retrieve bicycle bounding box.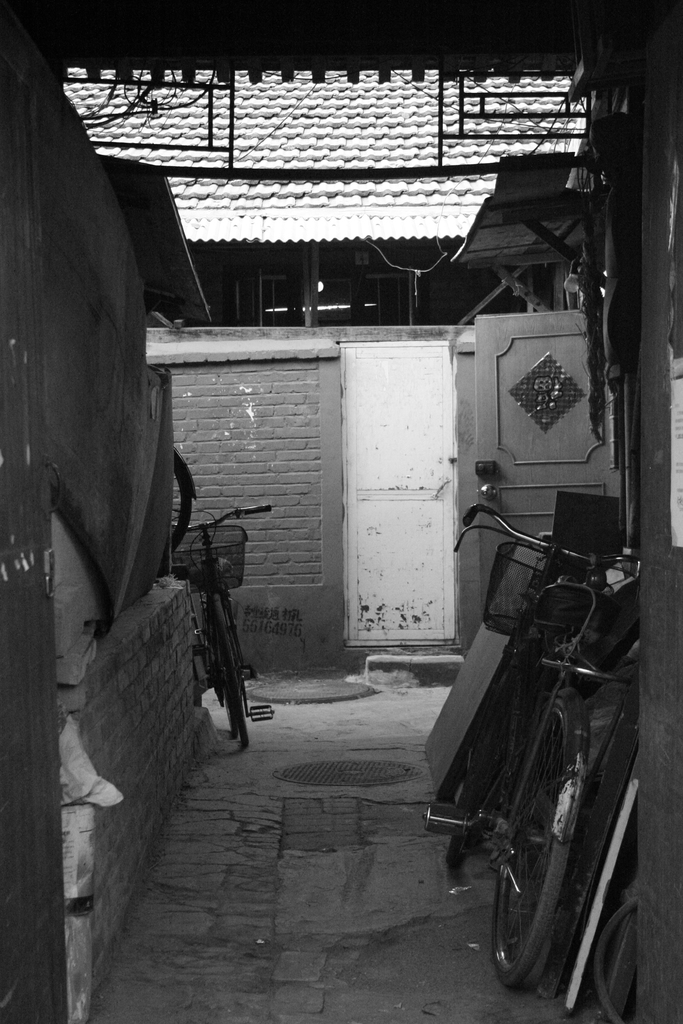
Bounding box: x1=422 y1=479 x2=654 y2=982.
